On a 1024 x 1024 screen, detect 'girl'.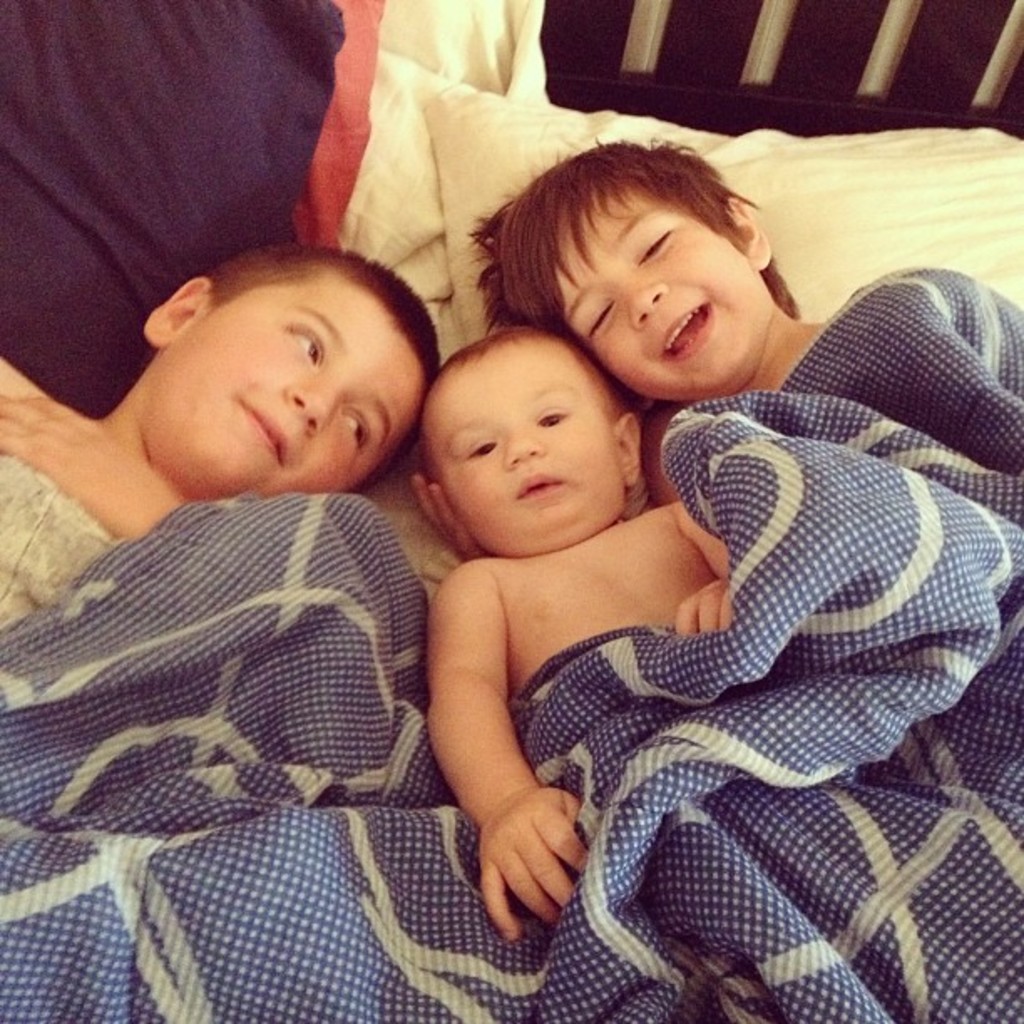
l=440, t=328, r=735, b=935.
